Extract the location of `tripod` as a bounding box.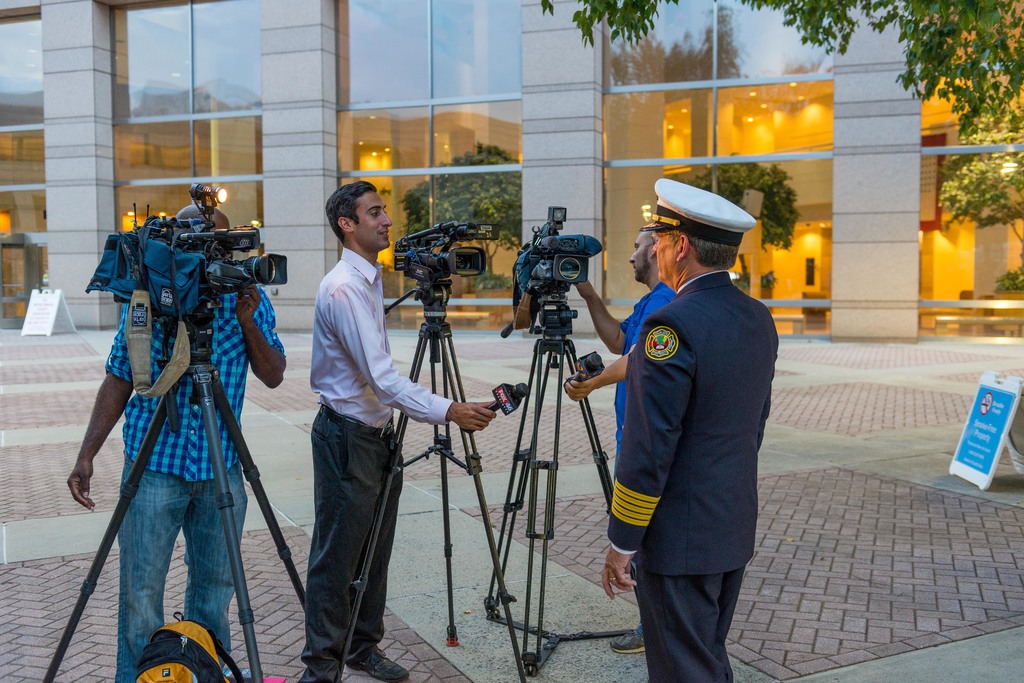
detection(38, 306, 308, 682).
